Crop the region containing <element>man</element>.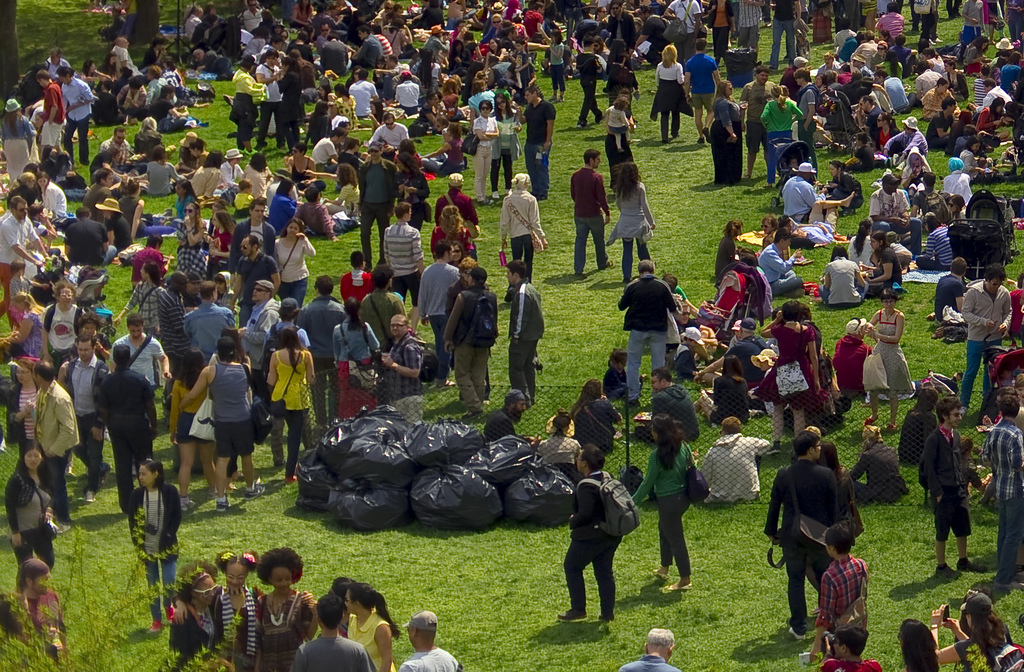
Crop region: (left=634, top=360, right=698, bottom=458).
